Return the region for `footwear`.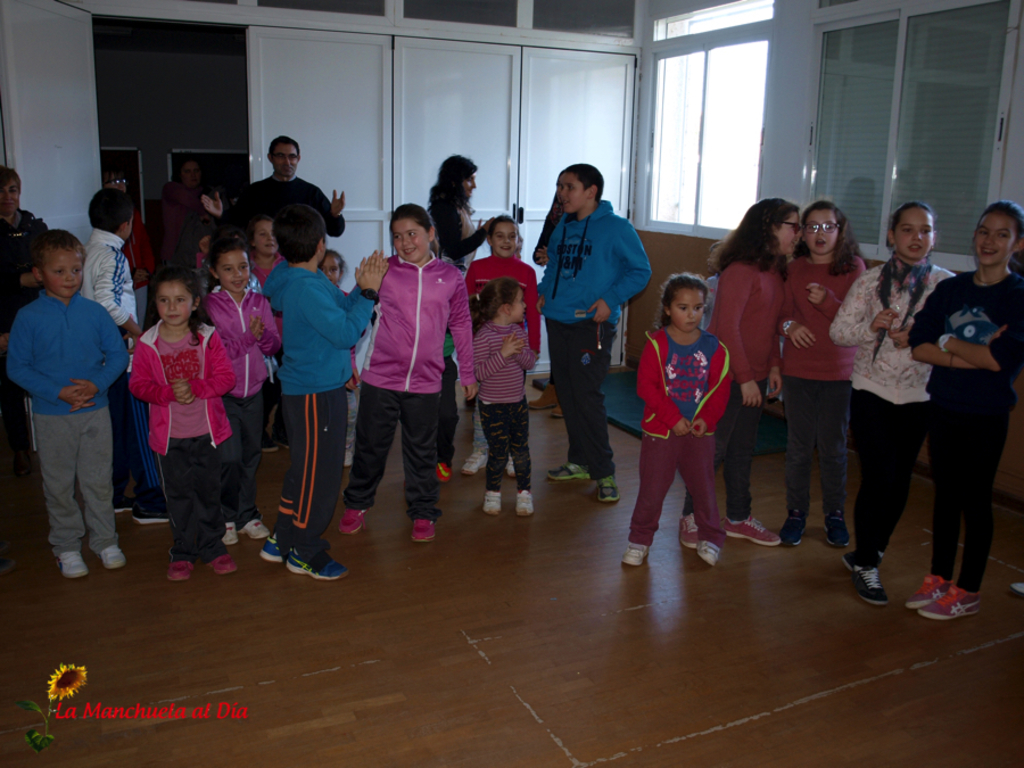
(x1=408, y1=518, x2=437, y2=545).
